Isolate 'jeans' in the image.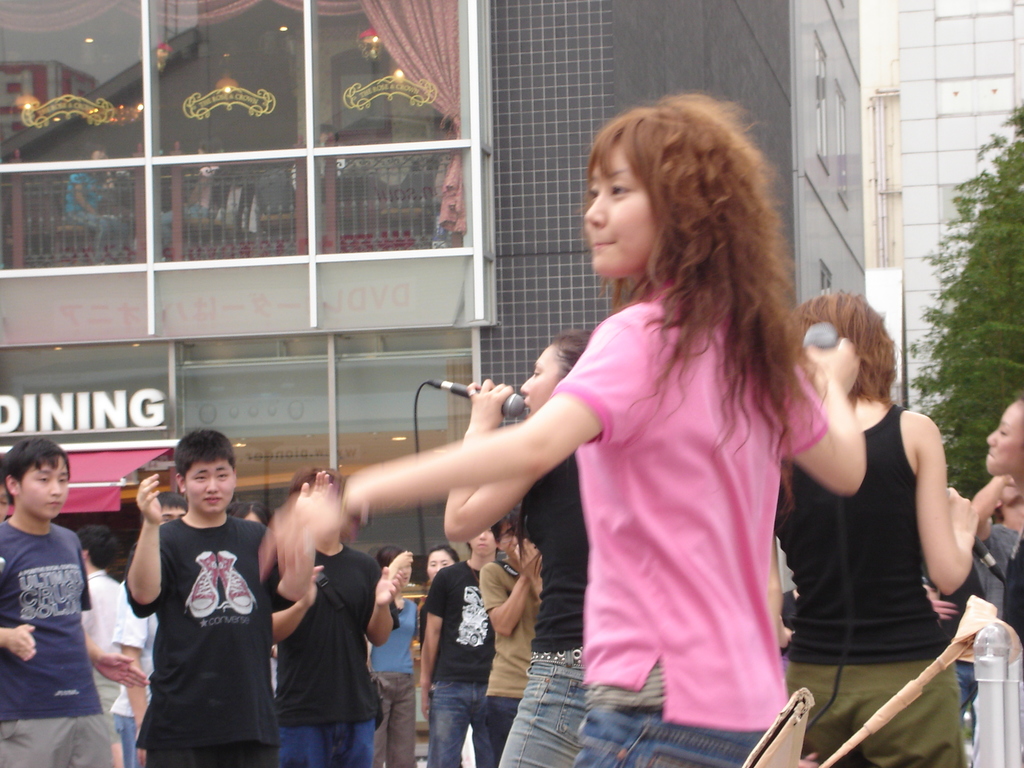
Isolated region: bbox=[278, 717, 380, 767].
